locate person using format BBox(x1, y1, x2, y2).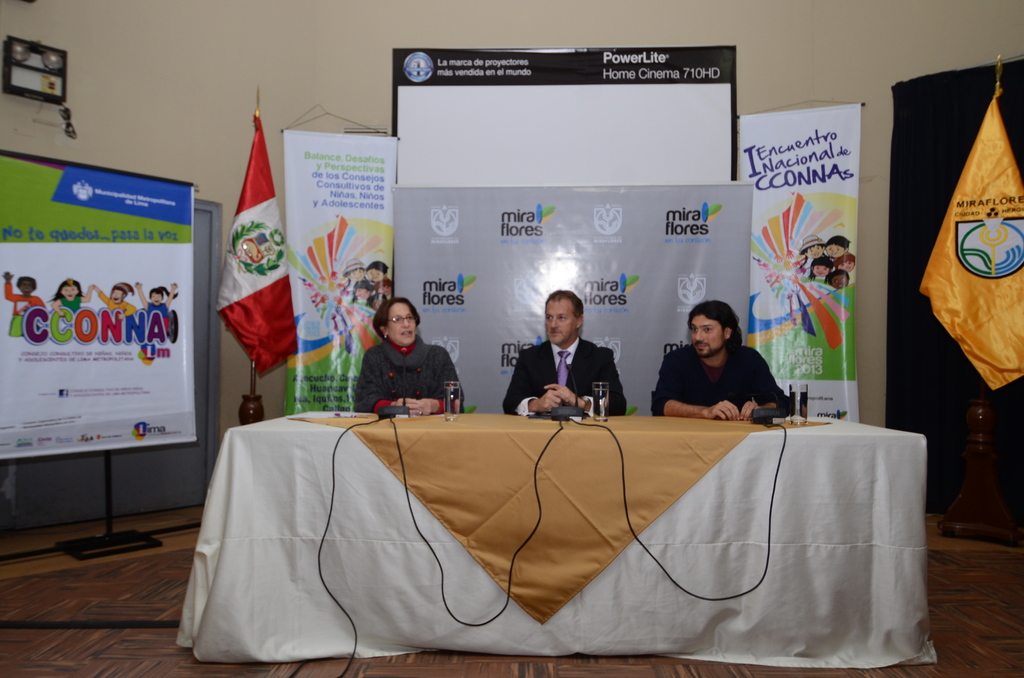
BBox(97, 280, 138, 322).
